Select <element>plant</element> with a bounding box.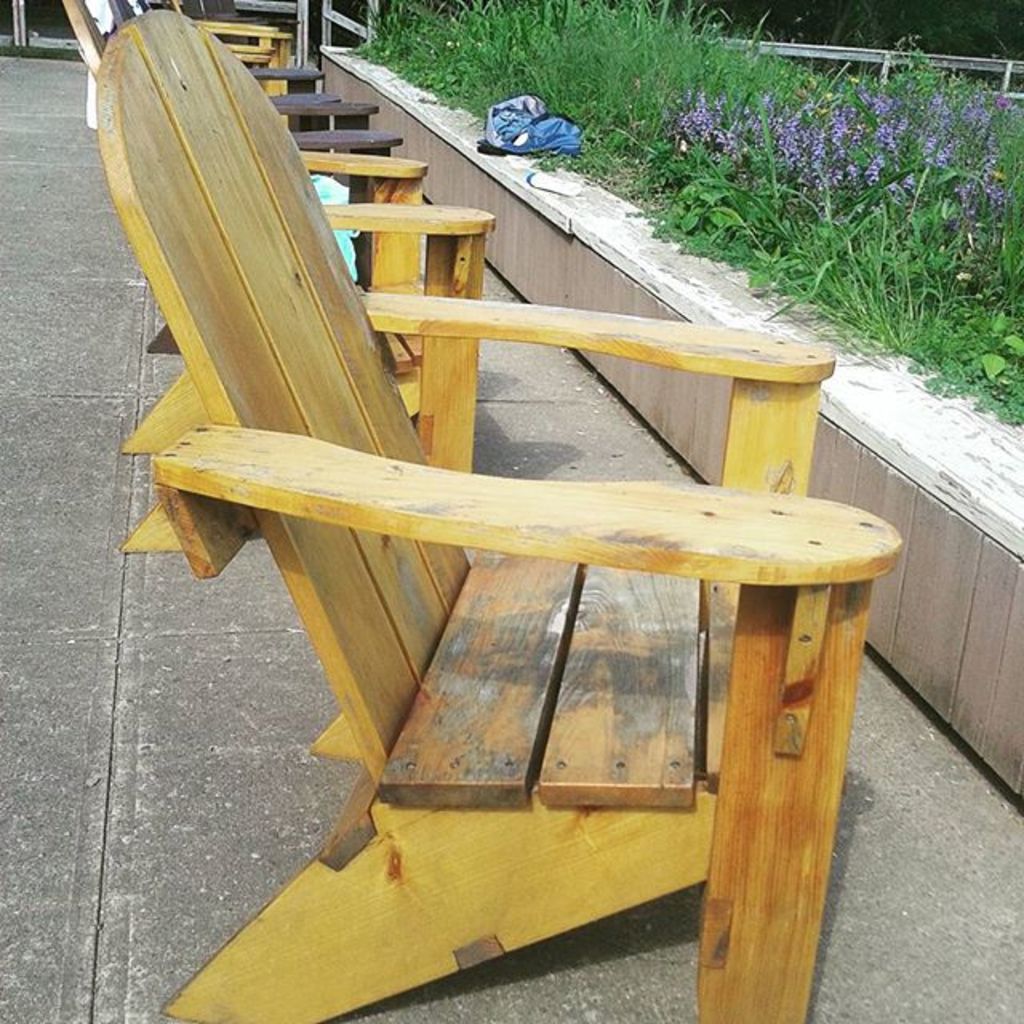
left=776, top=150, right=984, bottom=366.
